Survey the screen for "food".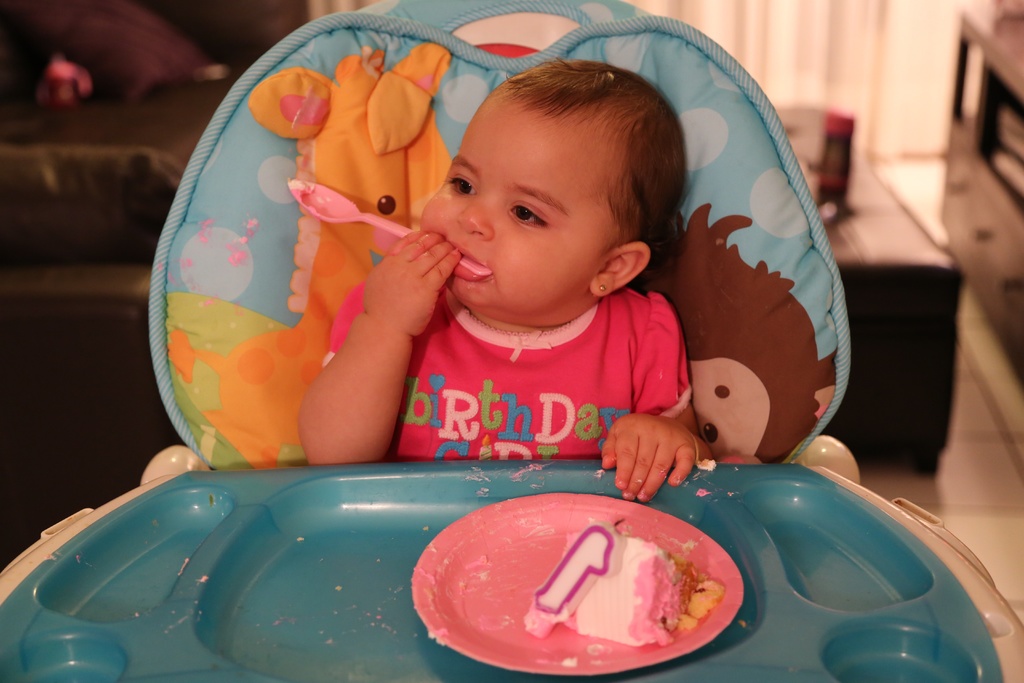
Survey found: <bbox>412, 507, 525, 650</bbox>.
